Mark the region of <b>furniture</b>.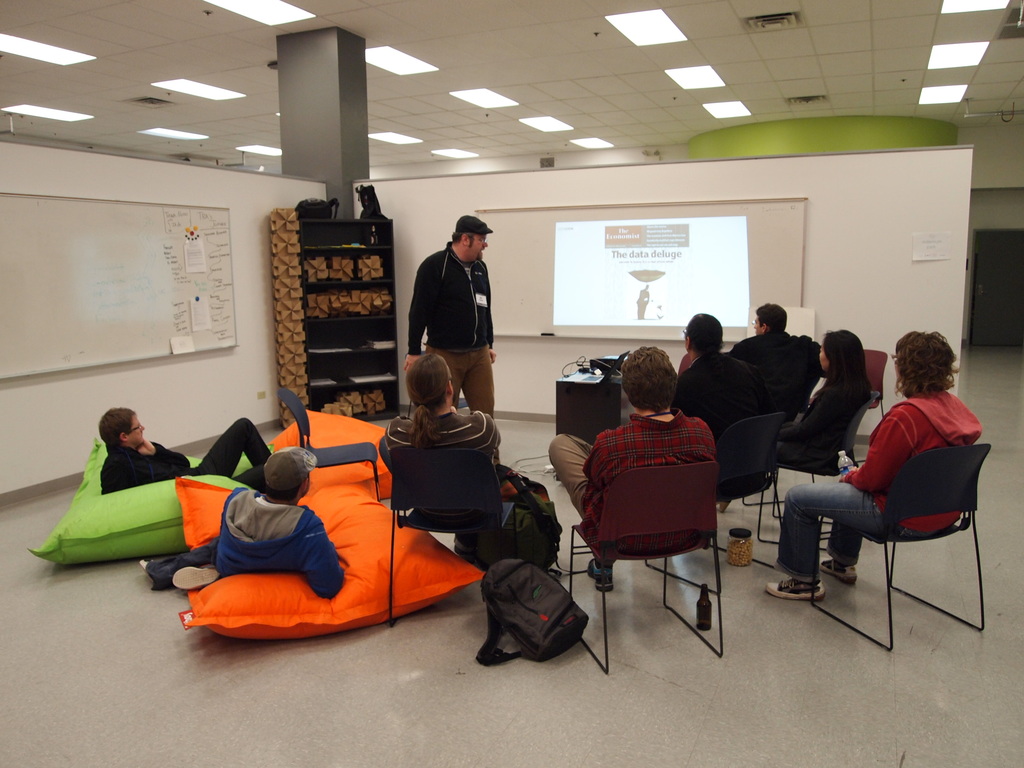
Region: select_region(275, 384, 381, 500).
